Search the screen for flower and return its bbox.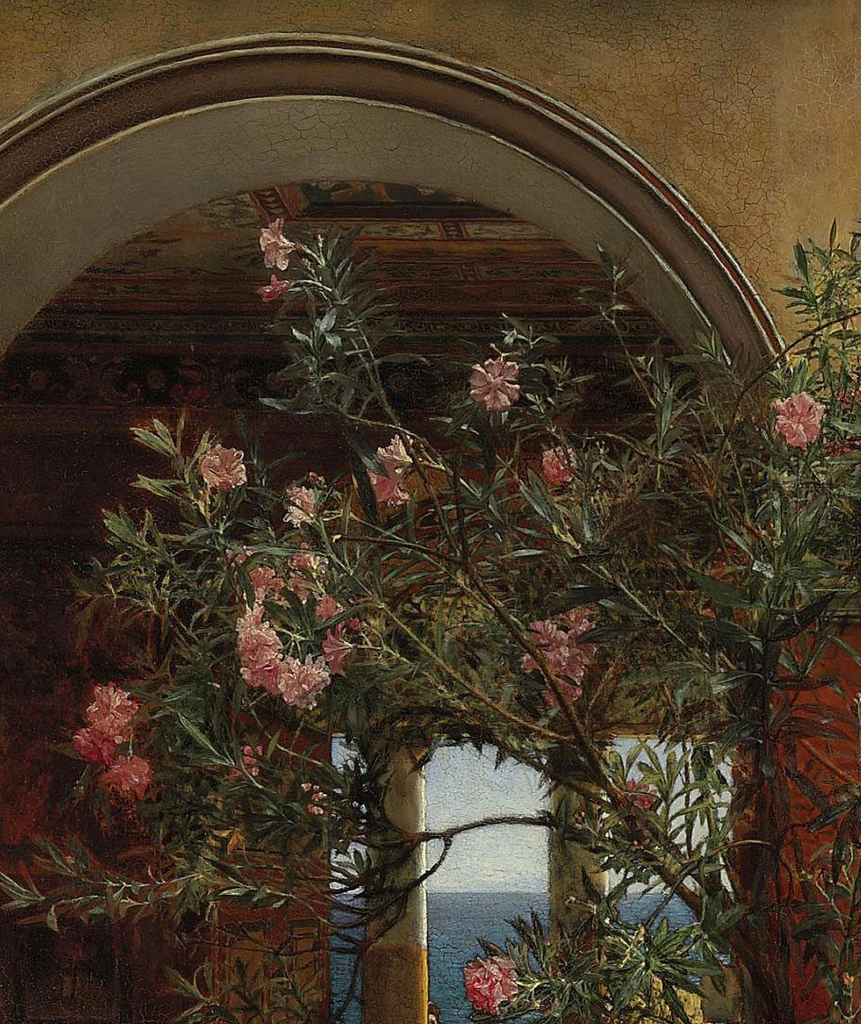
Found: pyautogui.locateOnScreen(462, 947, 519, 1015).
